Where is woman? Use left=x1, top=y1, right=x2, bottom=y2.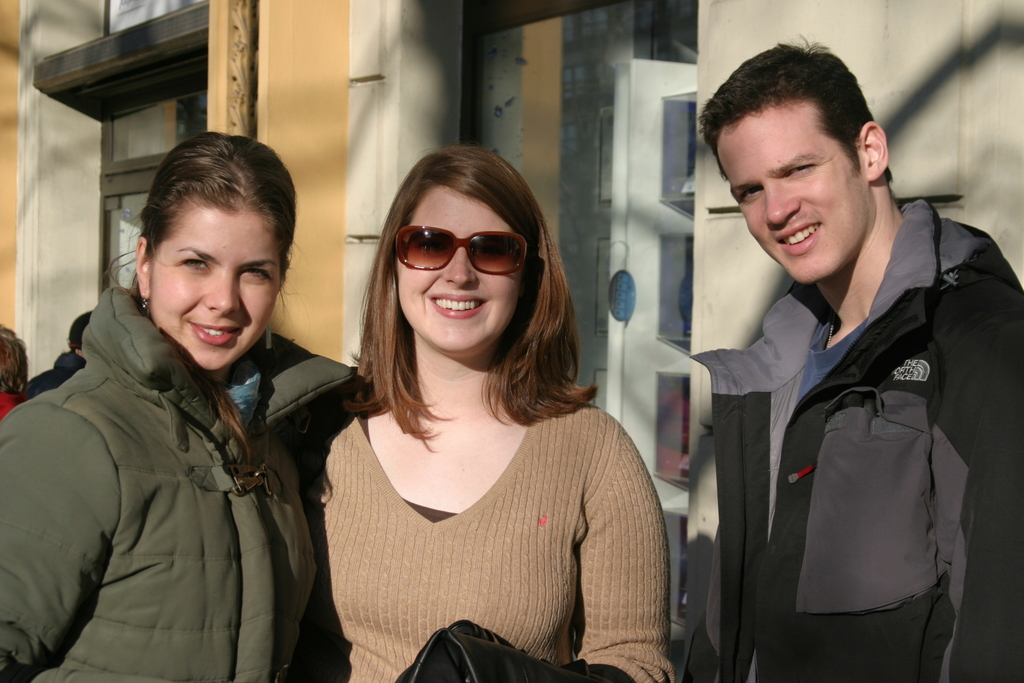
left=0, top=125, right=364, bottom=682.
